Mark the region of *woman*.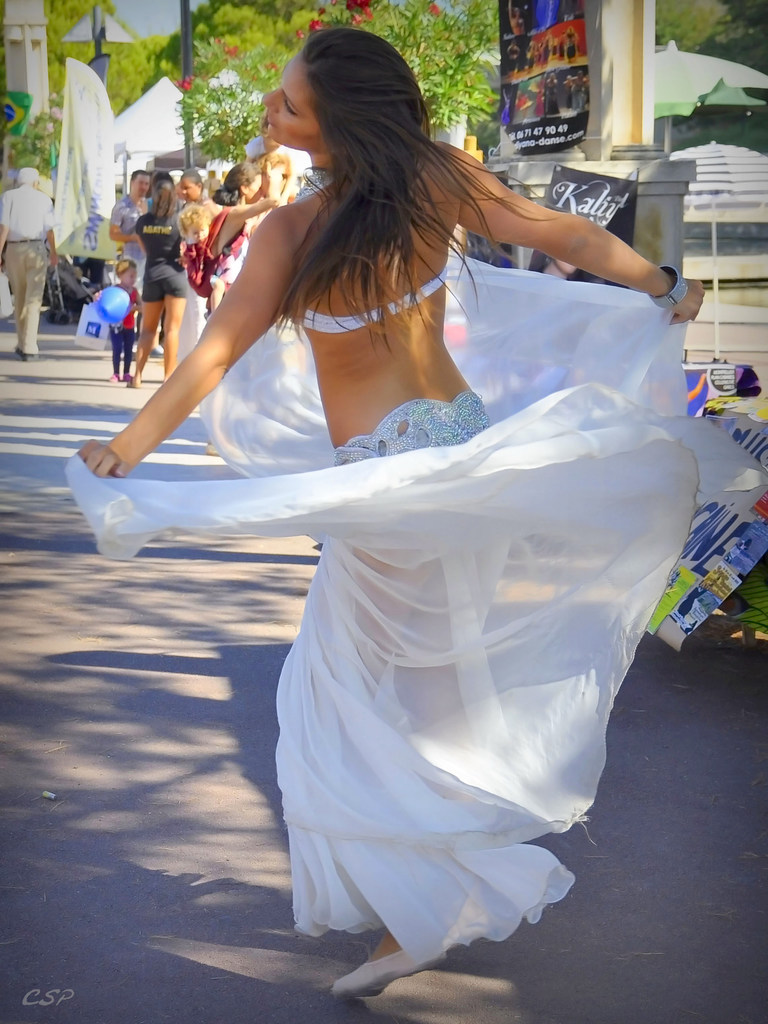
Region: {"x1": 94, "y1": 241, "x2": 140, "y2": 358}.
